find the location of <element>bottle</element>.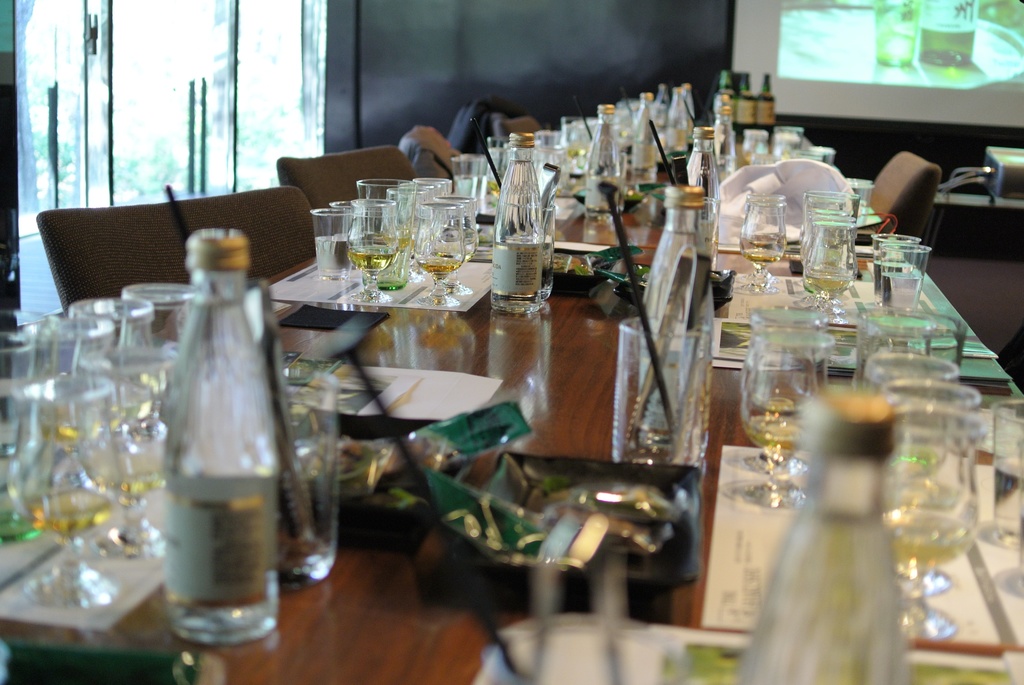
Location: 634 91 658 180.
